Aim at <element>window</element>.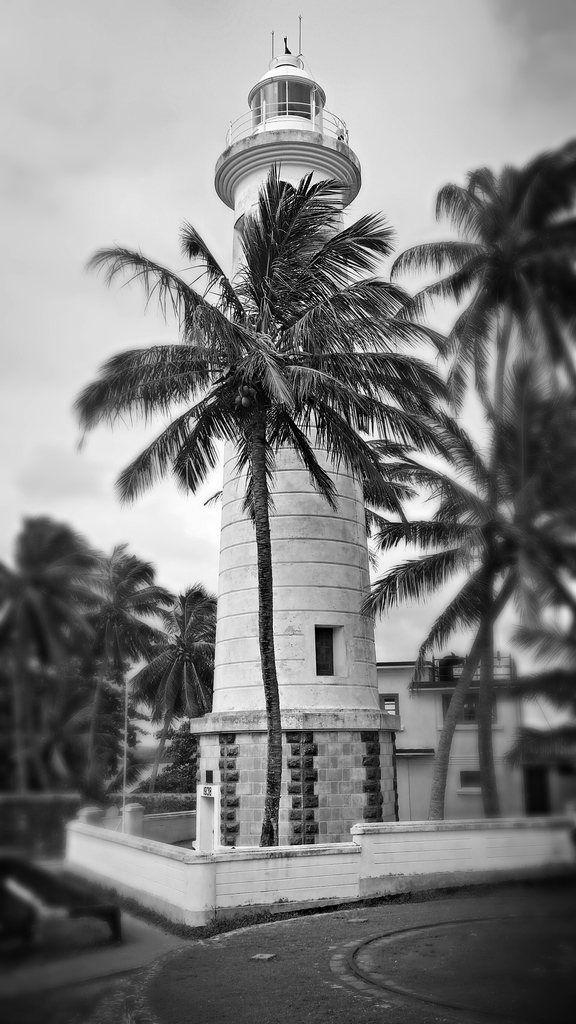
Aimed at <region>461, 764, 496, 794</region>.
